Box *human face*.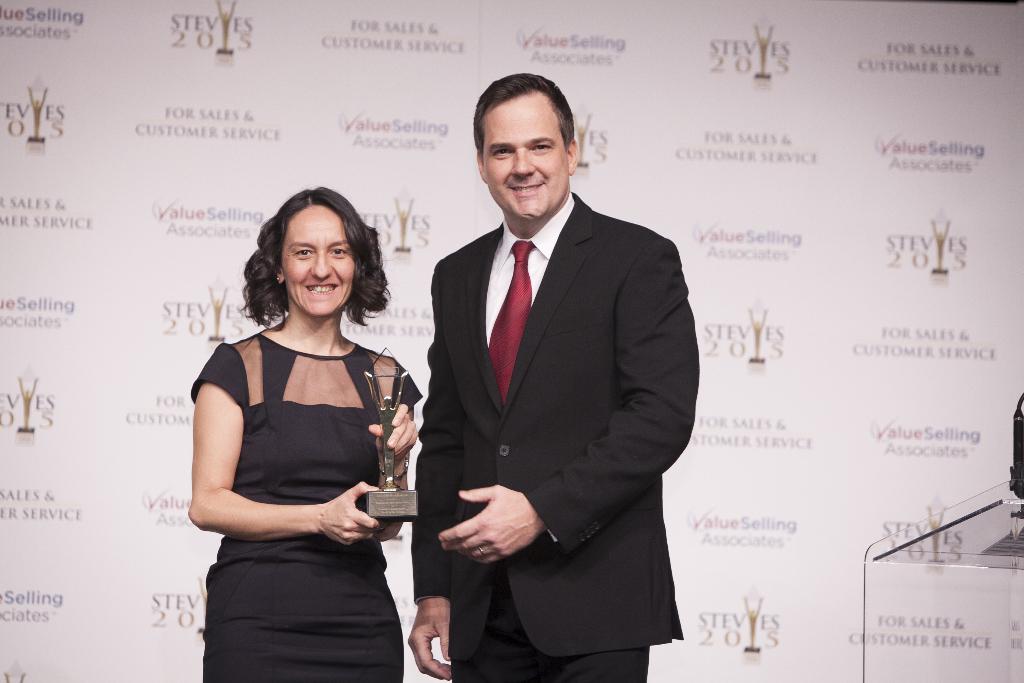
(x1=280, y1=206, x2=356, y2=318).
